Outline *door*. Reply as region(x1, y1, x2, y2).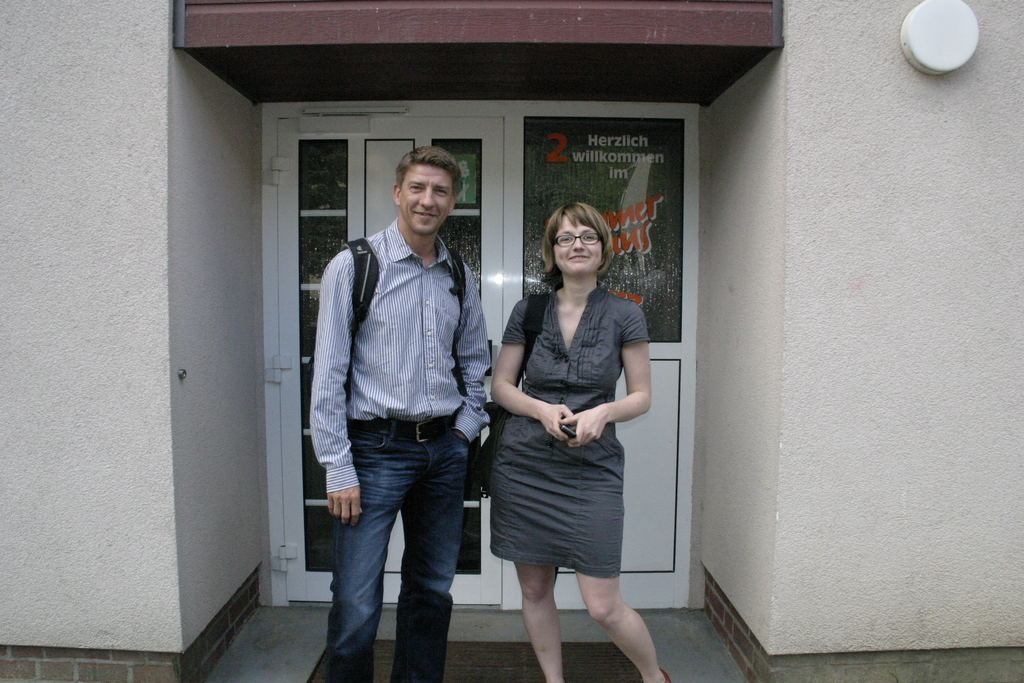
region(277, 110, 507, 604).
